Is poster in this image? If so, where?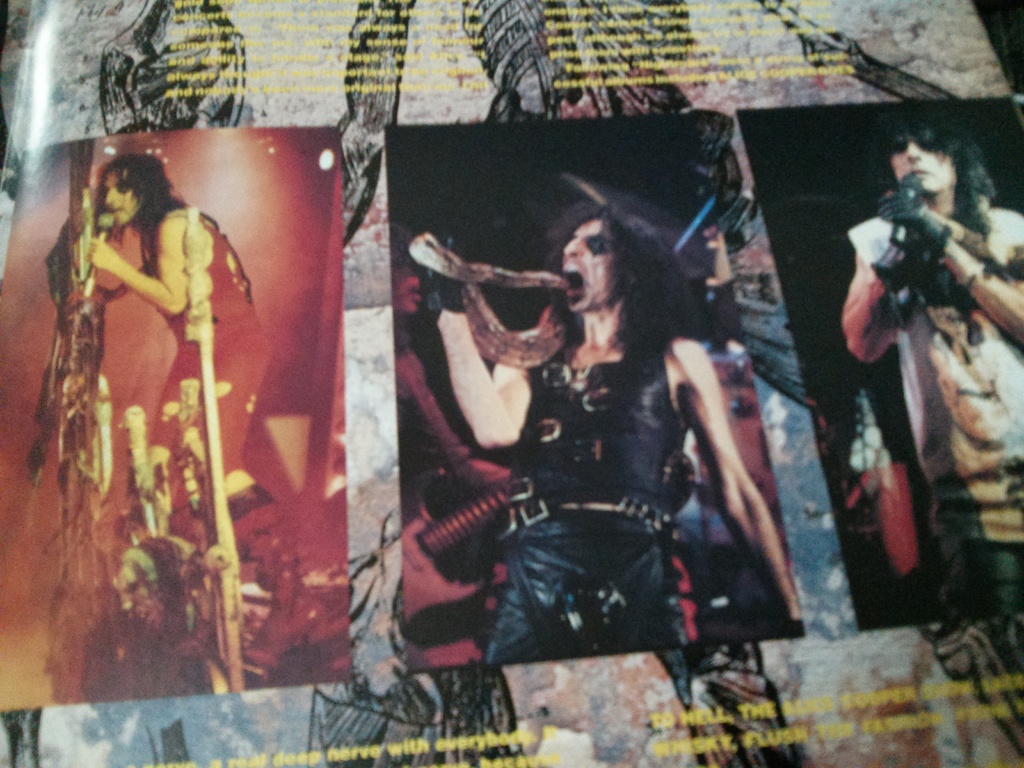
Yes, at [0, 0, 1023, 767].
